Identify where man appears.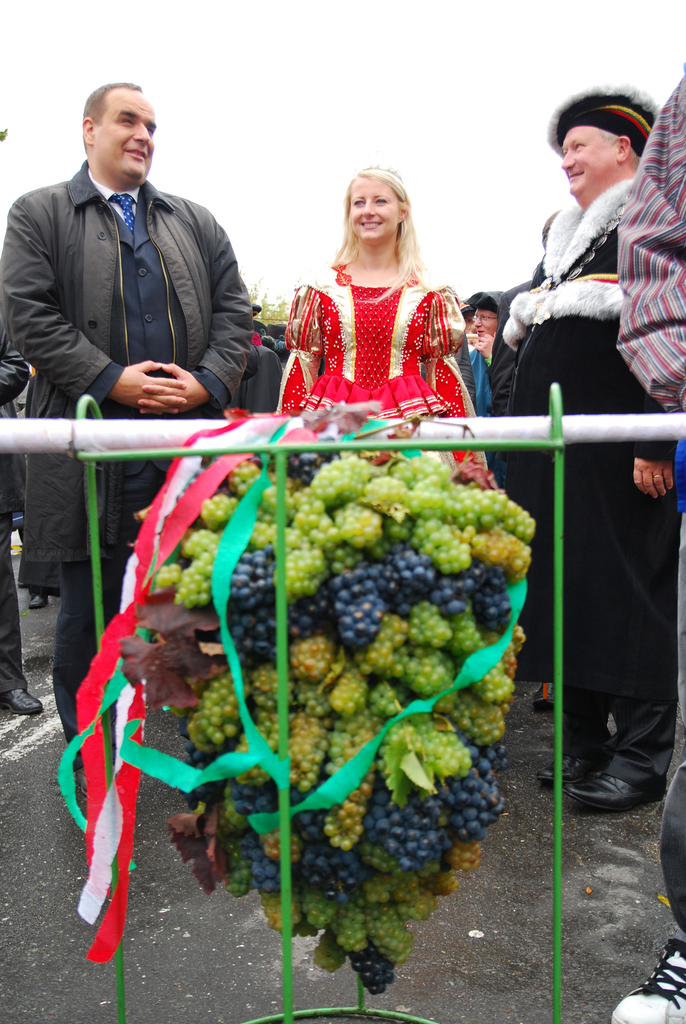
Appears at <region>0, 81, 257, 809</region>.
